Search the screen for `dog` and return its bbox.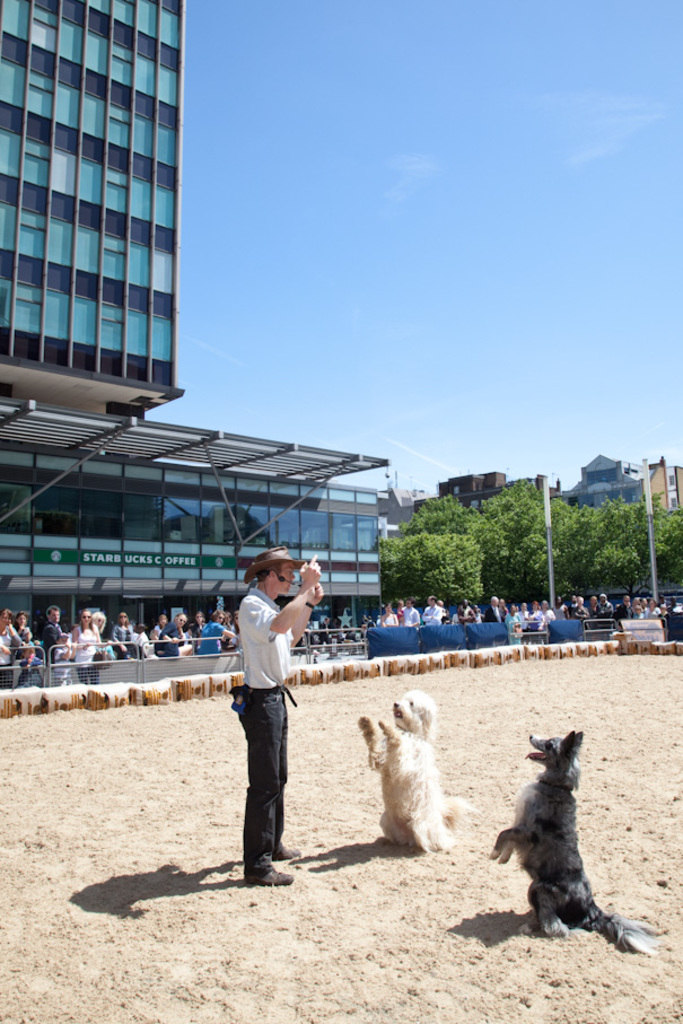
Found: 490, 724, 654, 954.
